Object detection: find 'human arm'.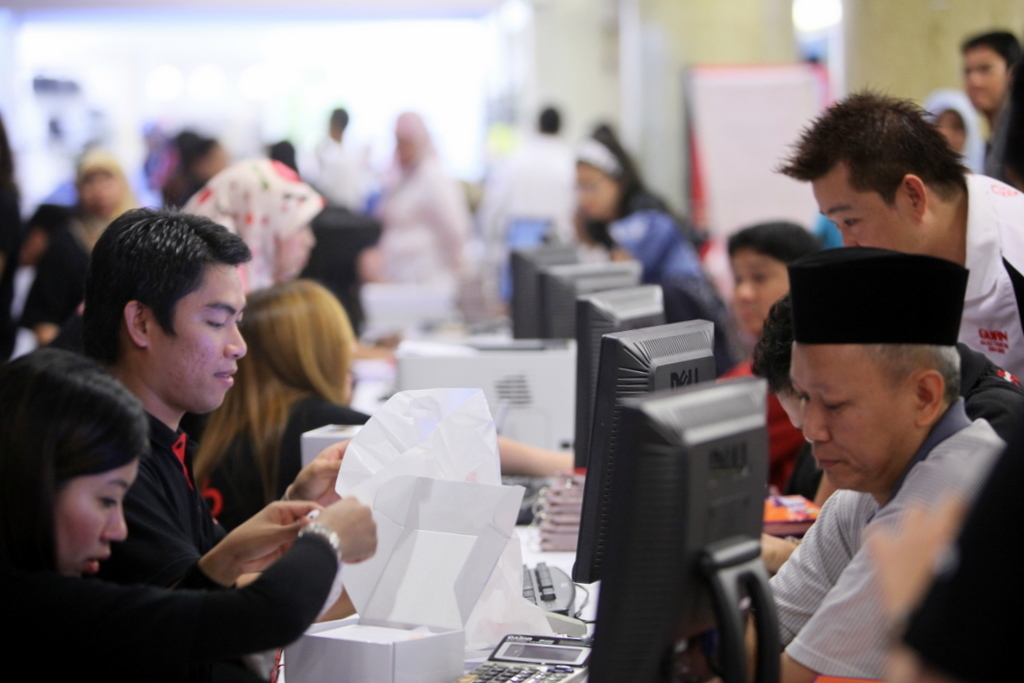
x1=180, y1=488, x2=320, y2=590.
